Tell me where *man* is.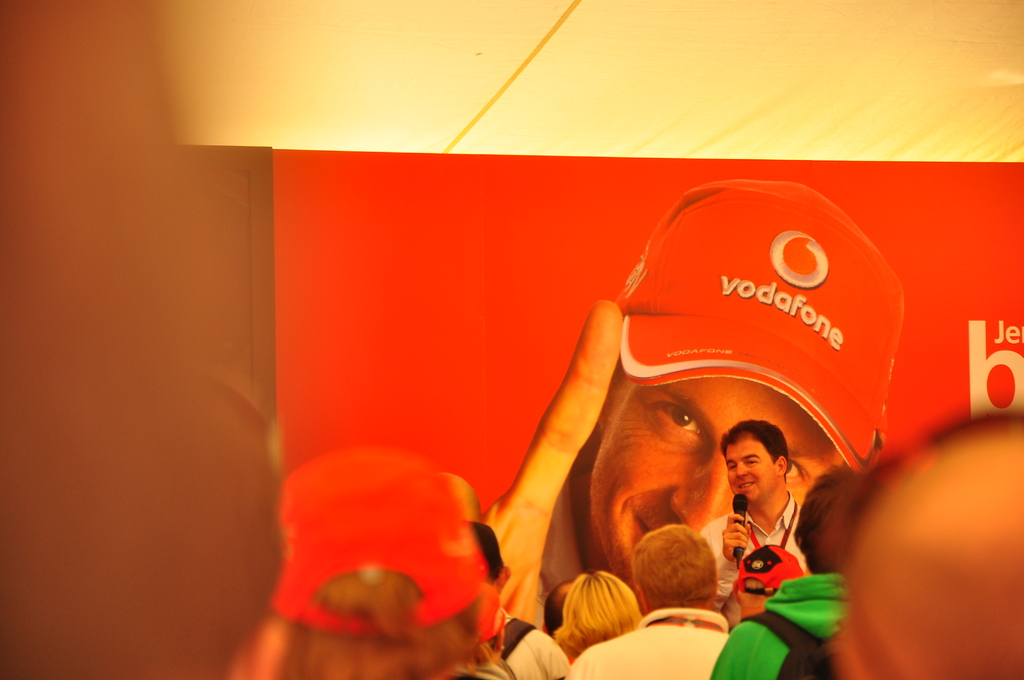
*man* is at bbox=(707, 466, 875, 679).
